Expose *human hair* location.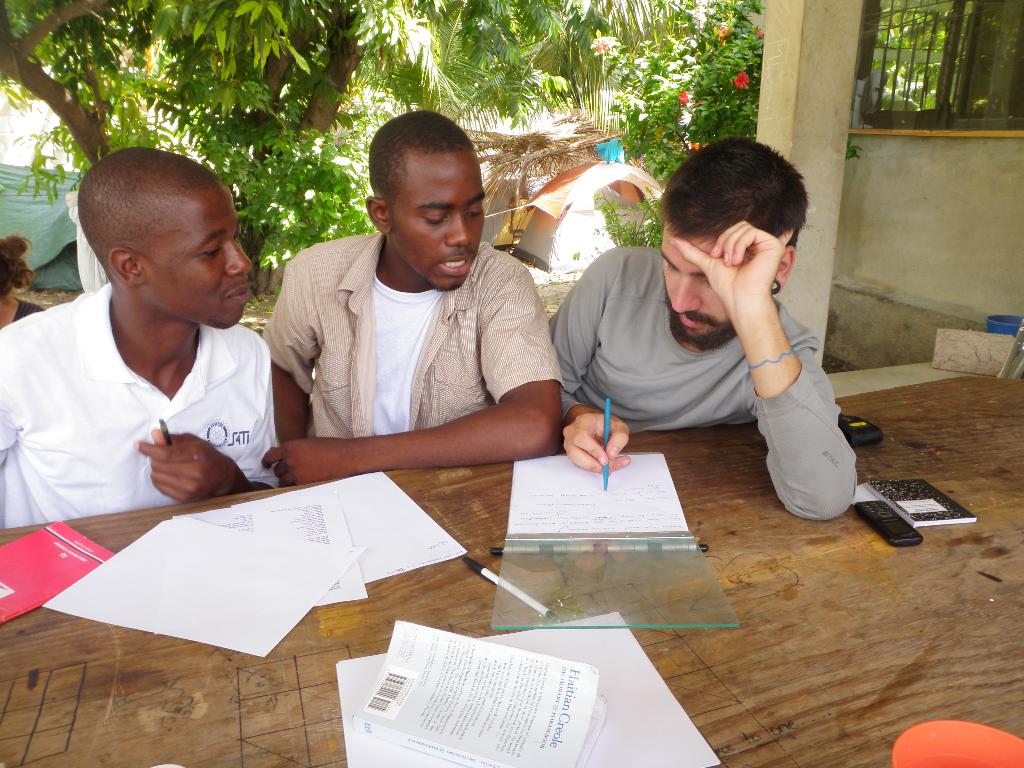
Exposed at (364, 119, 487, 237).
